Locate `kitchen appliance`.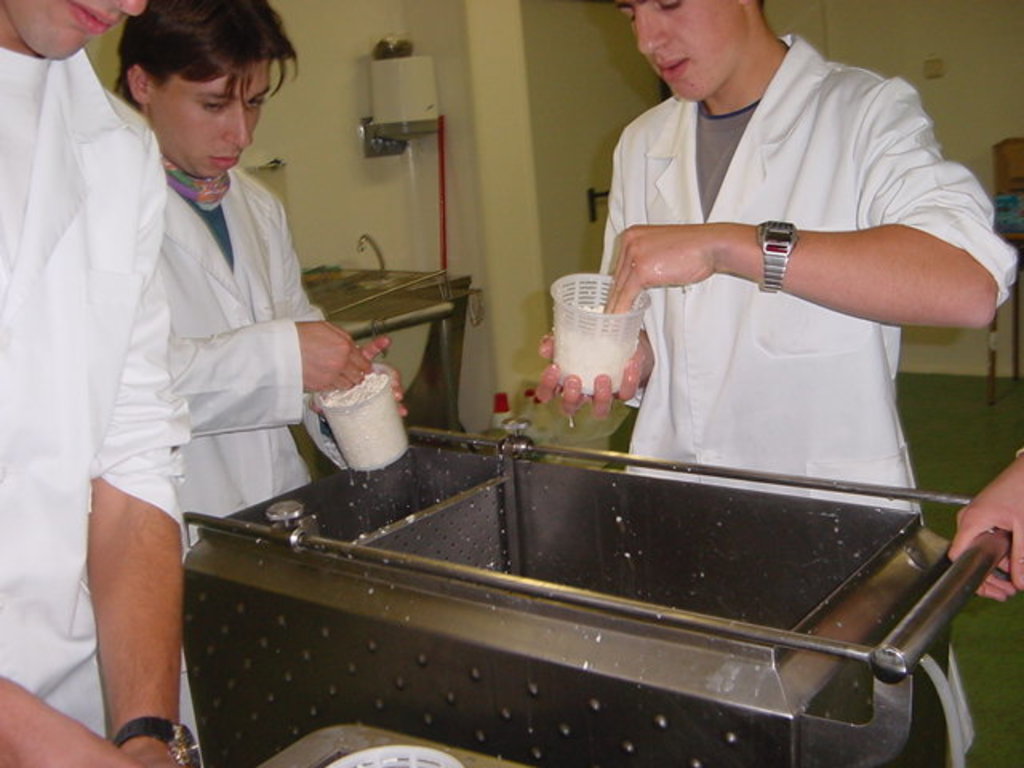
Bounding box: bbox=(302, 365, 410, 469).
